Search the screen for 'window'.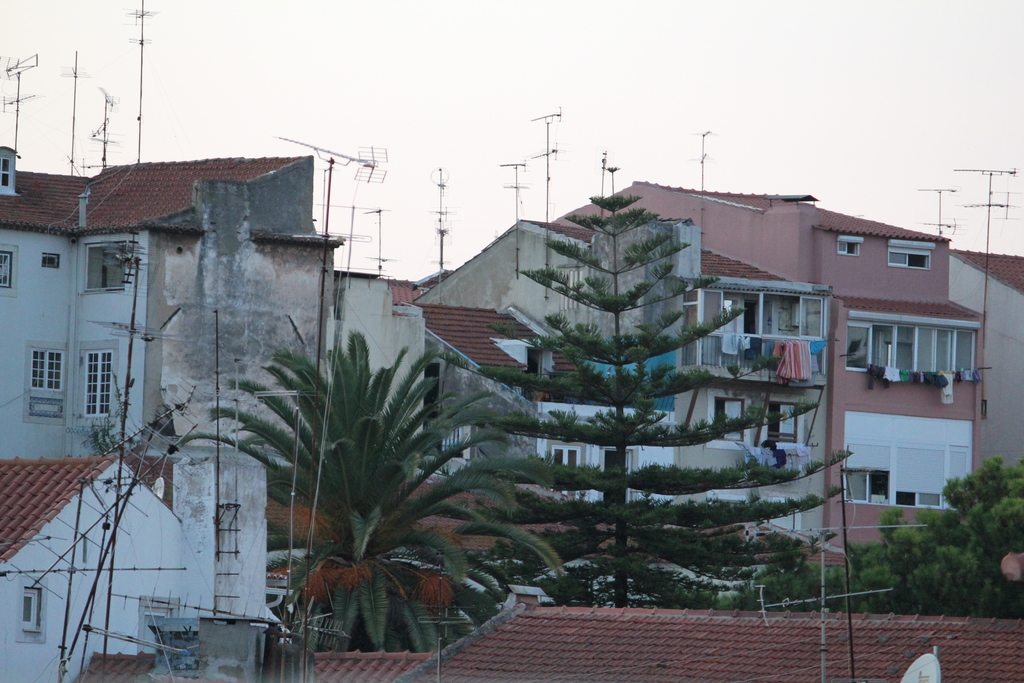
Found at box(886, 247, 930, 266).
